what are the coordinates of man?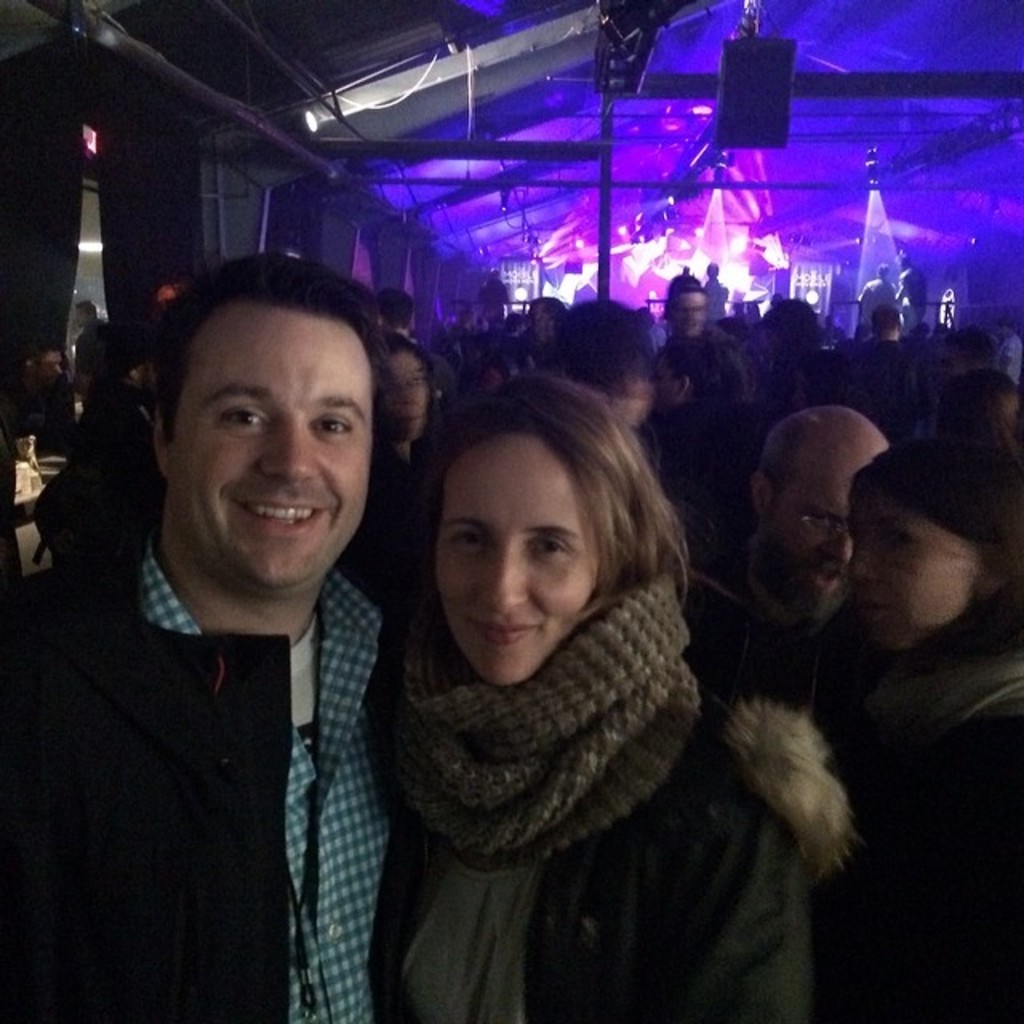
<region>683, 400, 894, 699</region>.
